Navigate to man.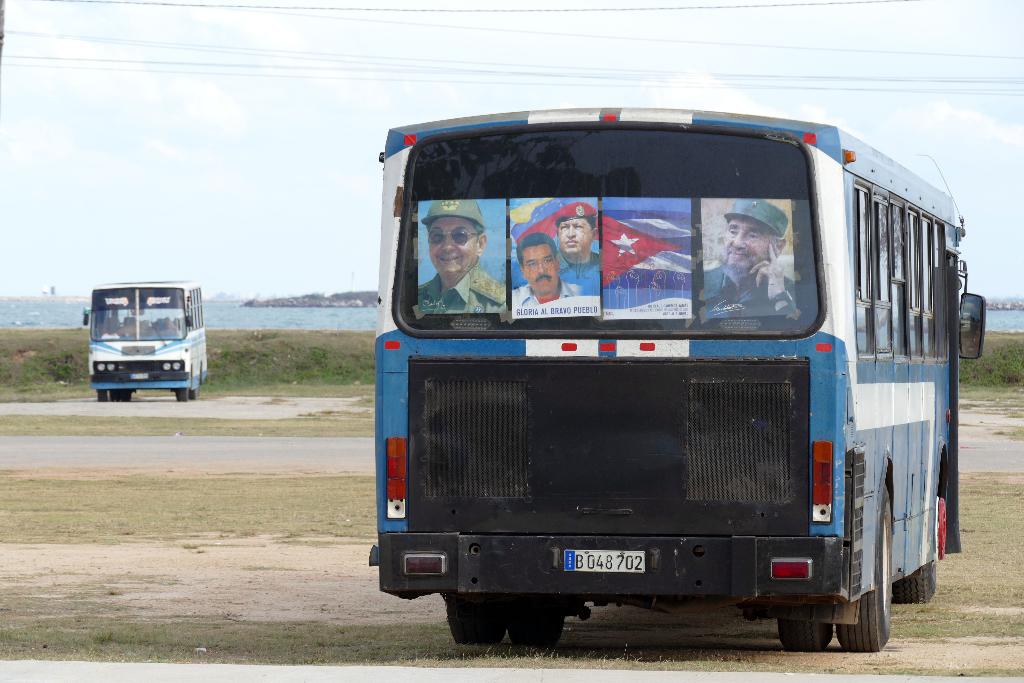
Navigation target: [552,198,604,279].
